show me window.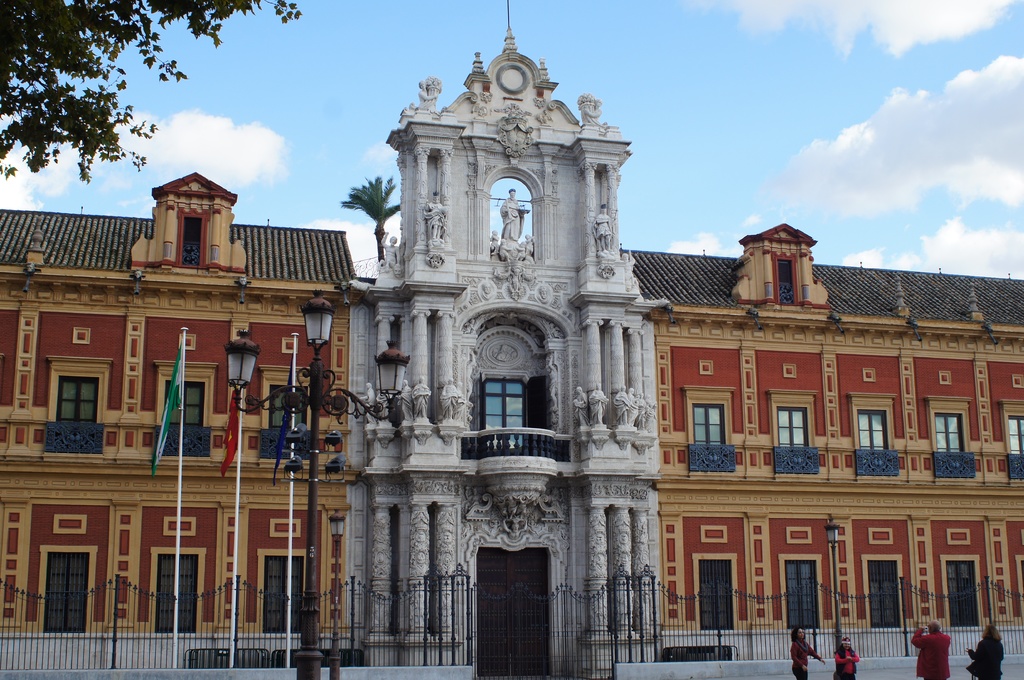
window is here: pyautogui.locateOnScreen(866, 557, 897, 629).
